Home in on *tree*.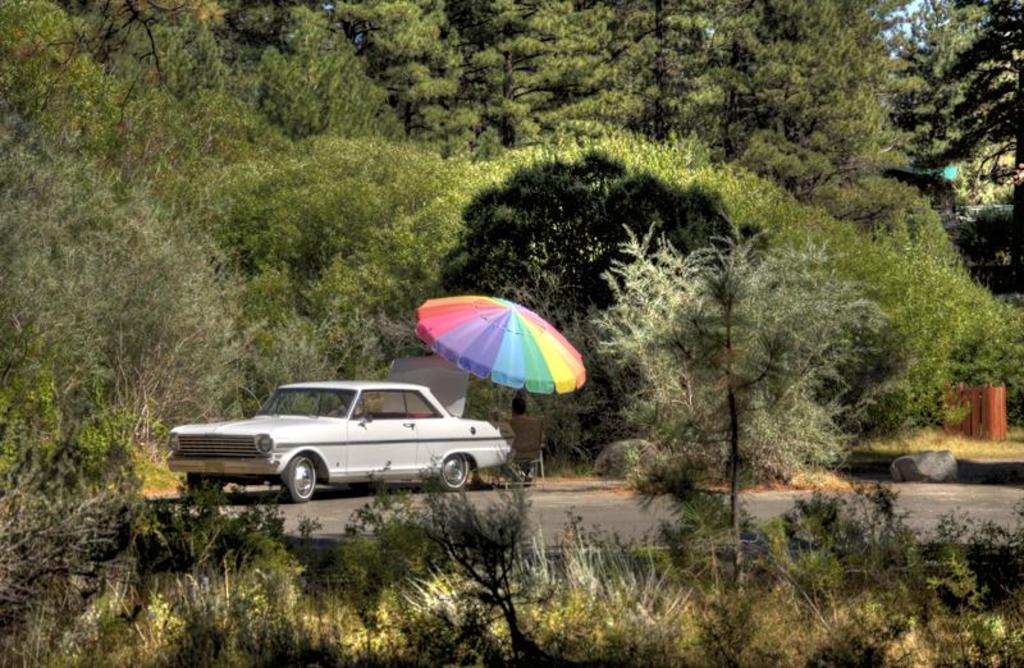
Homed in at box(0, 0, 99, 131).
